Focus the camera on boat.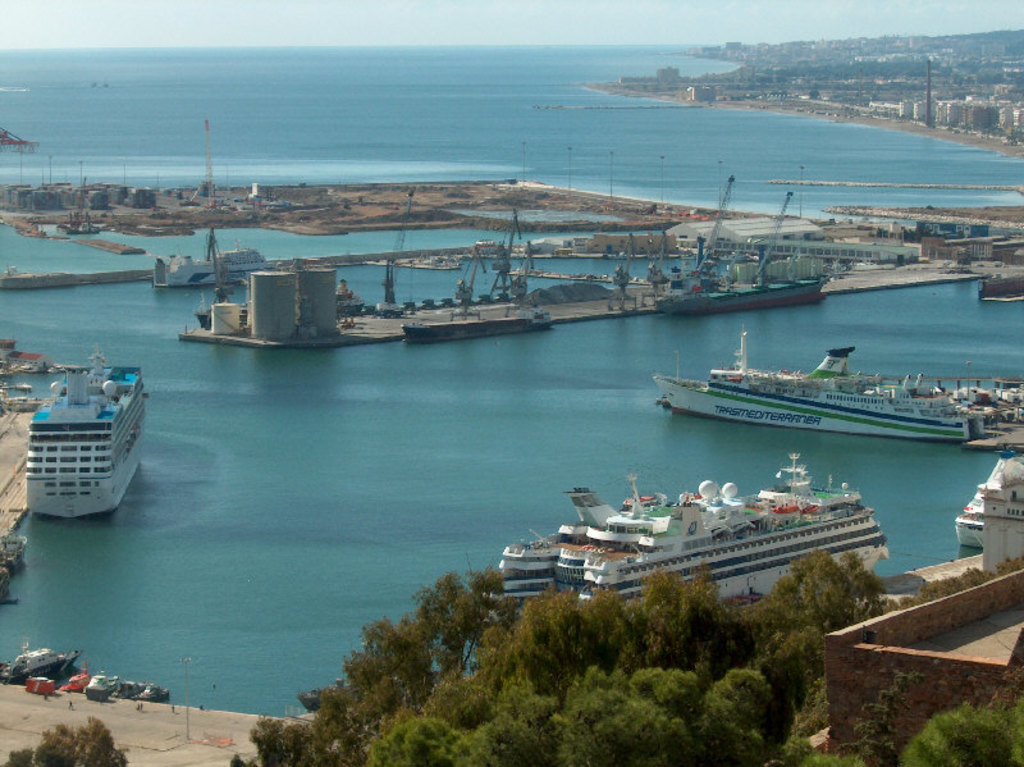
Focus region: select_region(12, 339, 151, 526).
